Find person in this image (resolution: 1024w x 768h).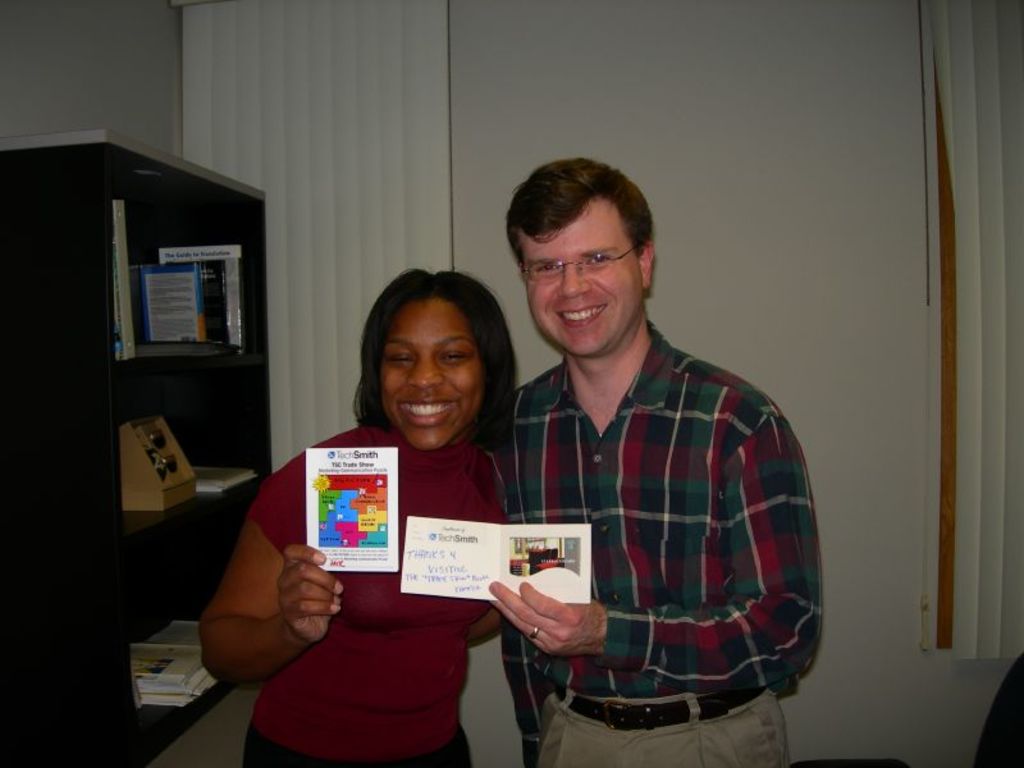
196,269,526,767.
